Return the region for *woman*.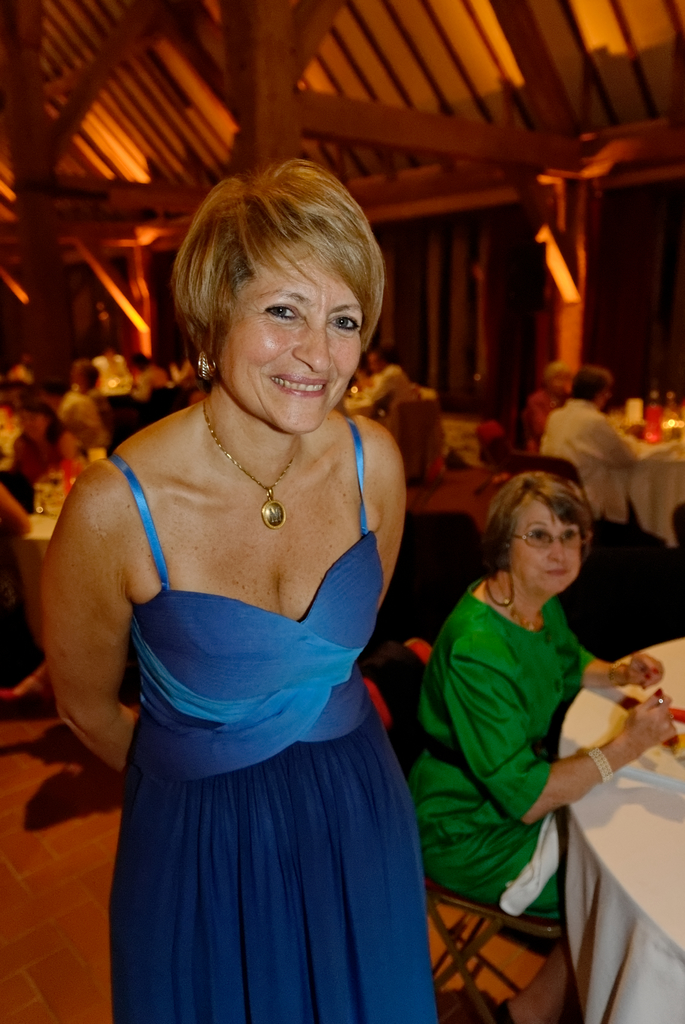
[403,475,670,1023].
